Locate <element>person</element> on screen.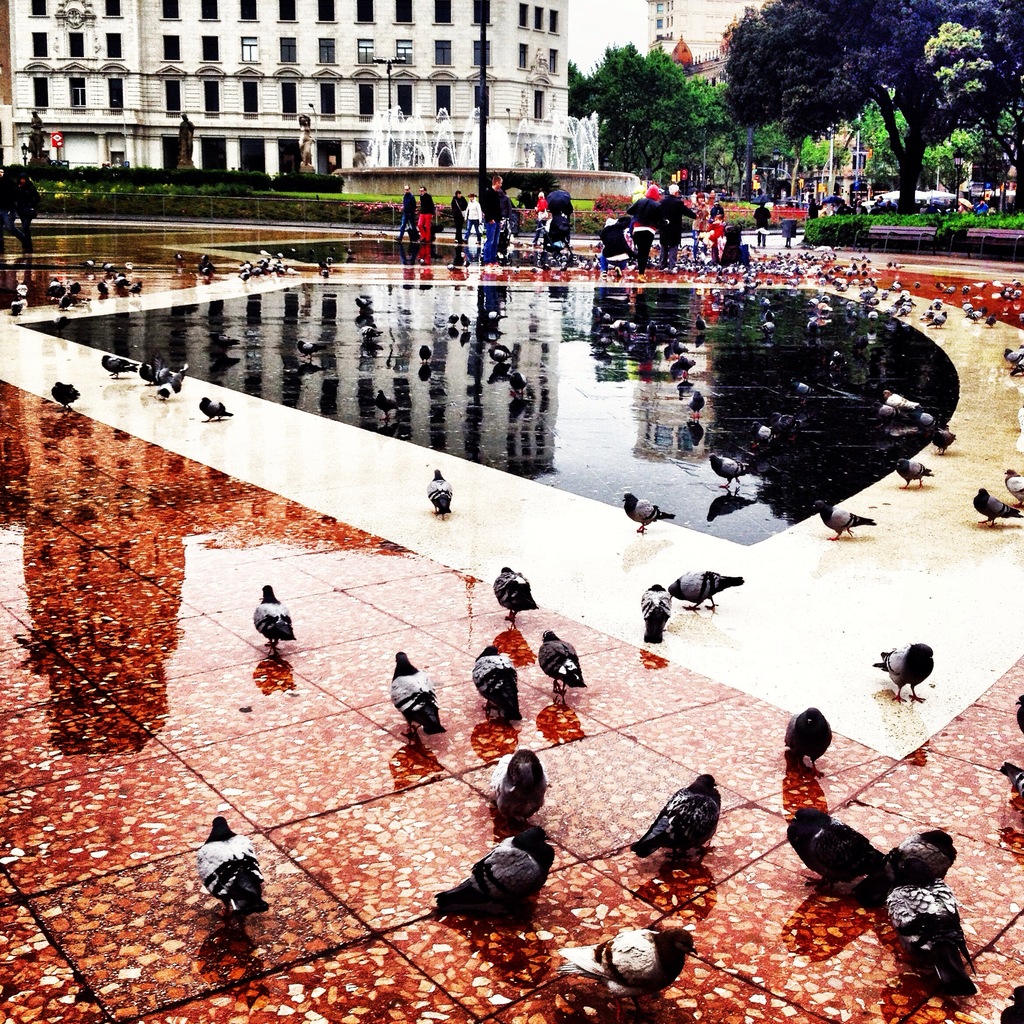
On screen at l=625, t=177, r=662, b=269.
